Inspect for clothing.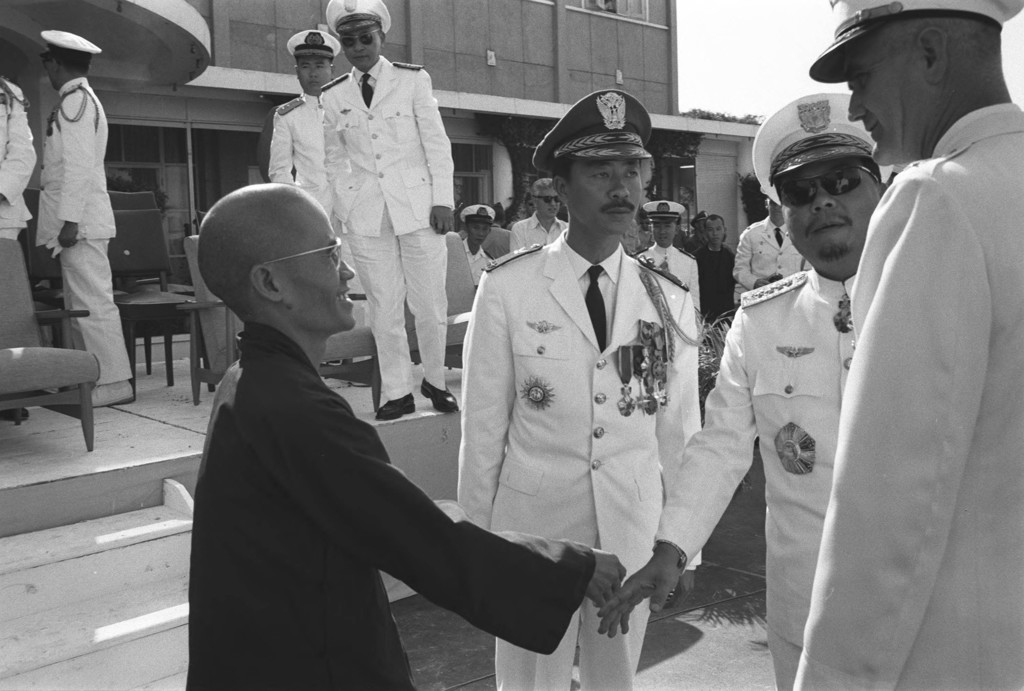
Inspection: (513,215,569,250).
